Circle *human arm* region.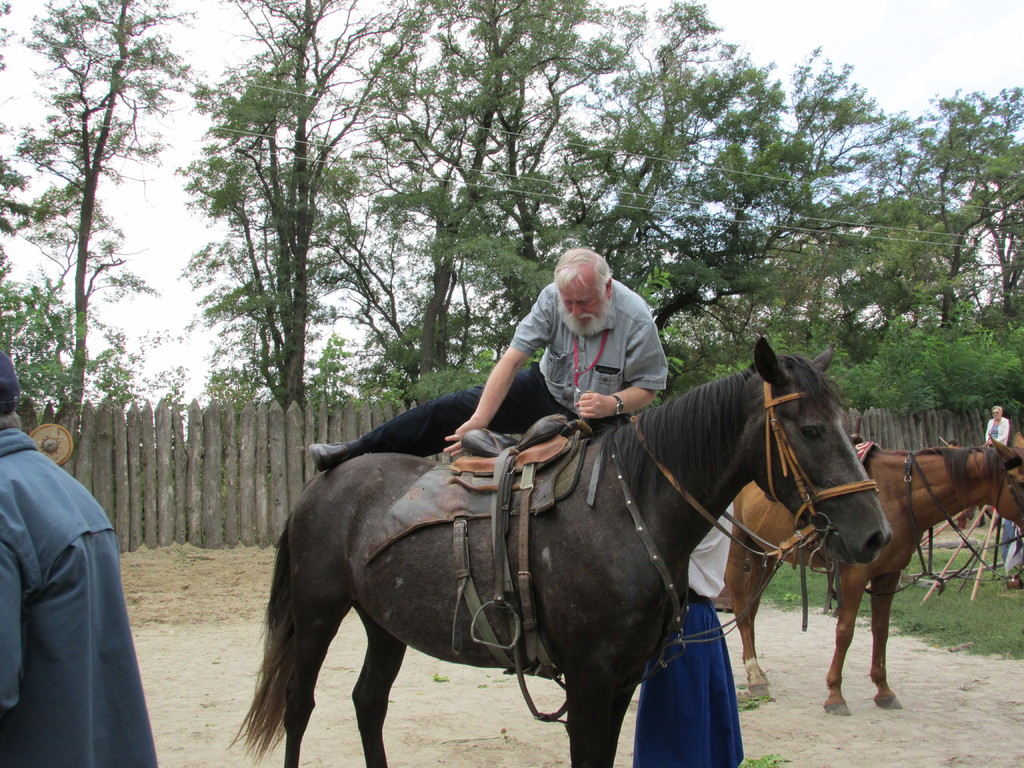
Region: [x1=0, y1=531, x2=33, y2=721].
